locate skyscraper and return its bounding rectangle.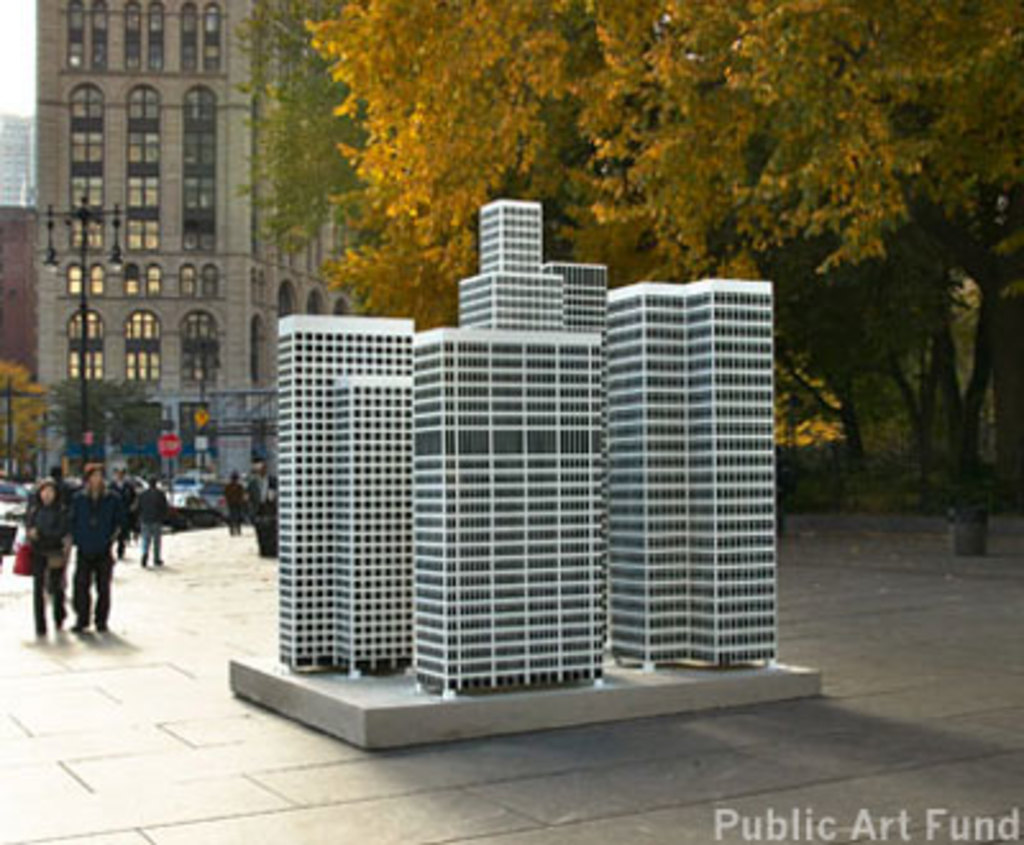
243, 218, 806, 737.
